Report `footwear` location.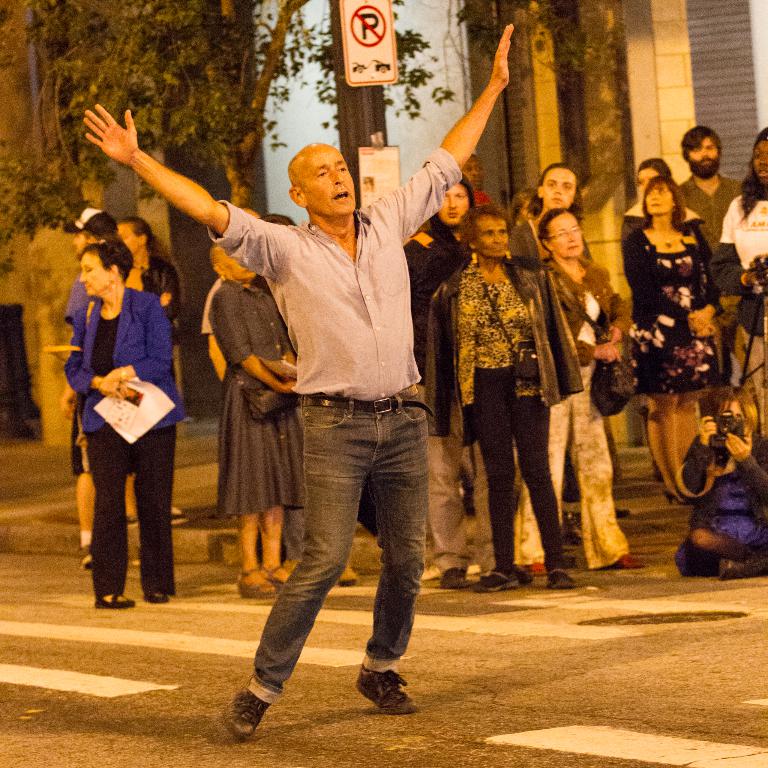
Report: [x1=347, y1=648, x2=414, y2=721].
